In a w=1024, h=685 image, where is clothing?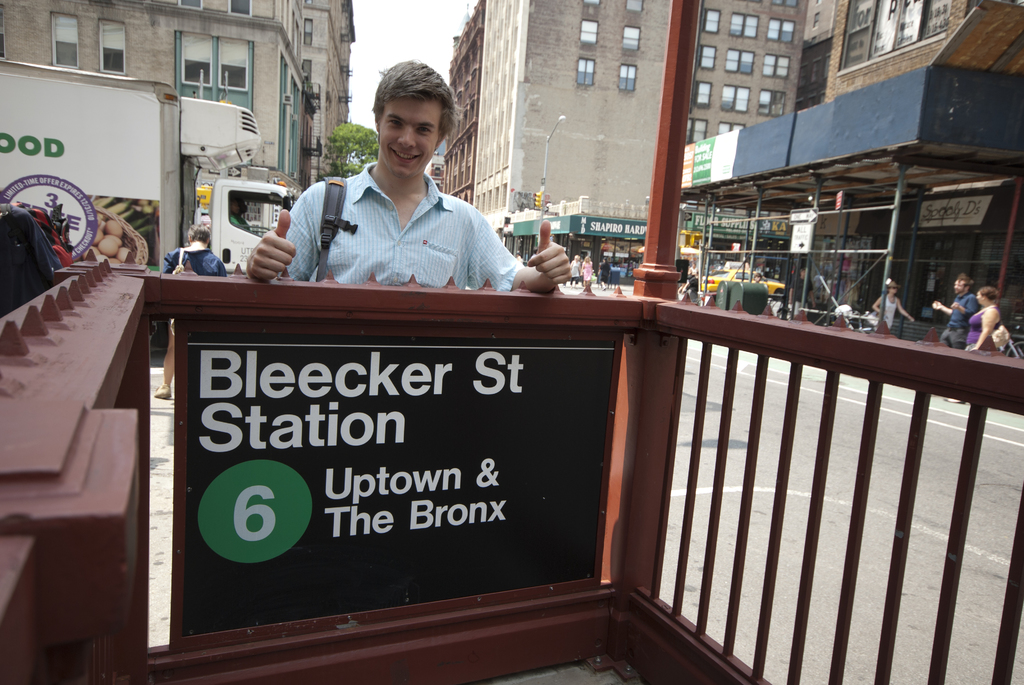
detection(968, 302, 996, 352).
